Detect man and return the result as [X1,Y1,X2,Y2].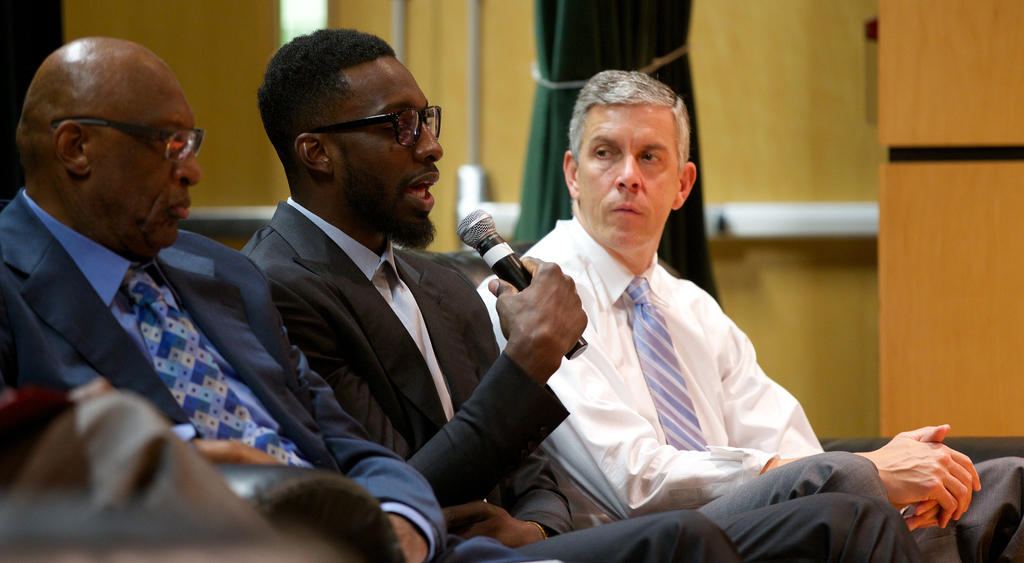
[0,31,452,562].
